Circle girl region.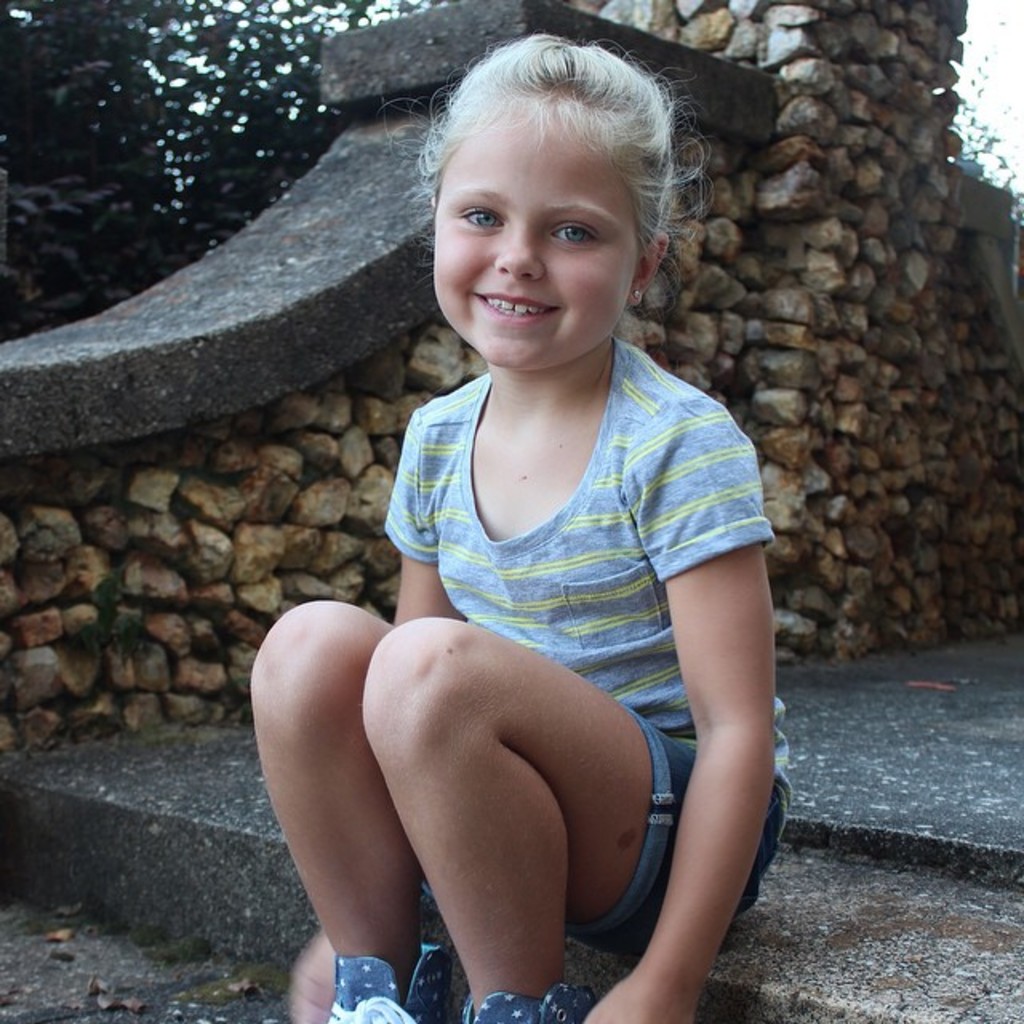
Region: x1=251 y1=35 x2=789 y2=1022.
